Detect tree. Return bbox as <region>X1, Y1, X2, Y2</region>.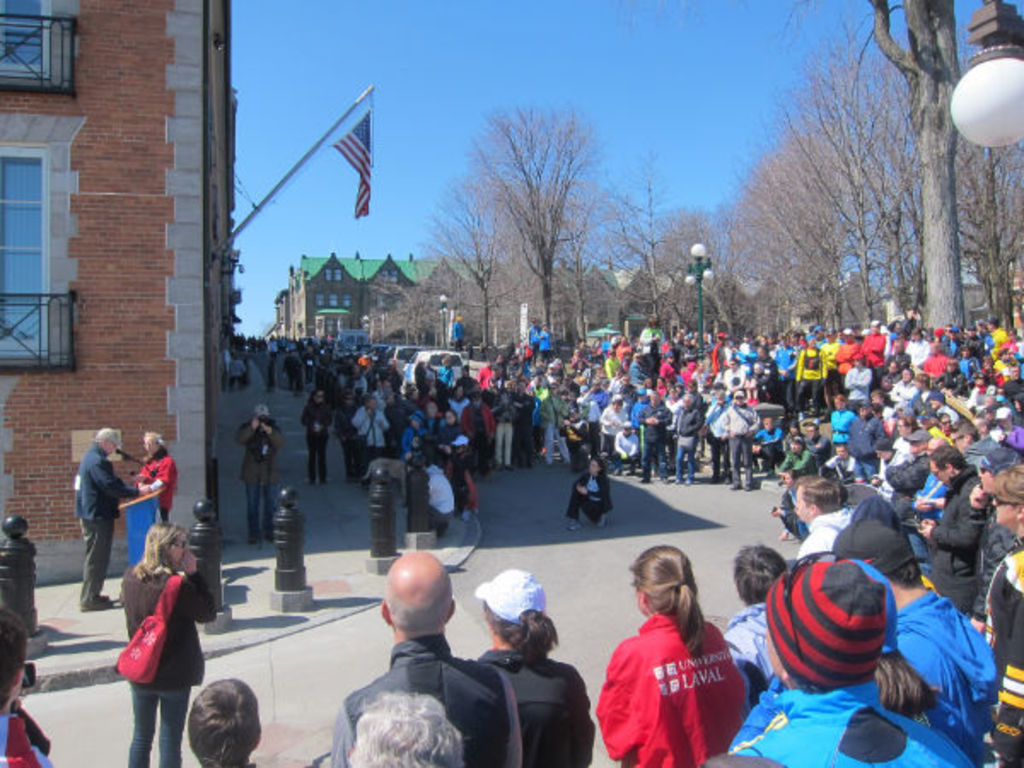
<region>594, 157, 698, 326</region>.
